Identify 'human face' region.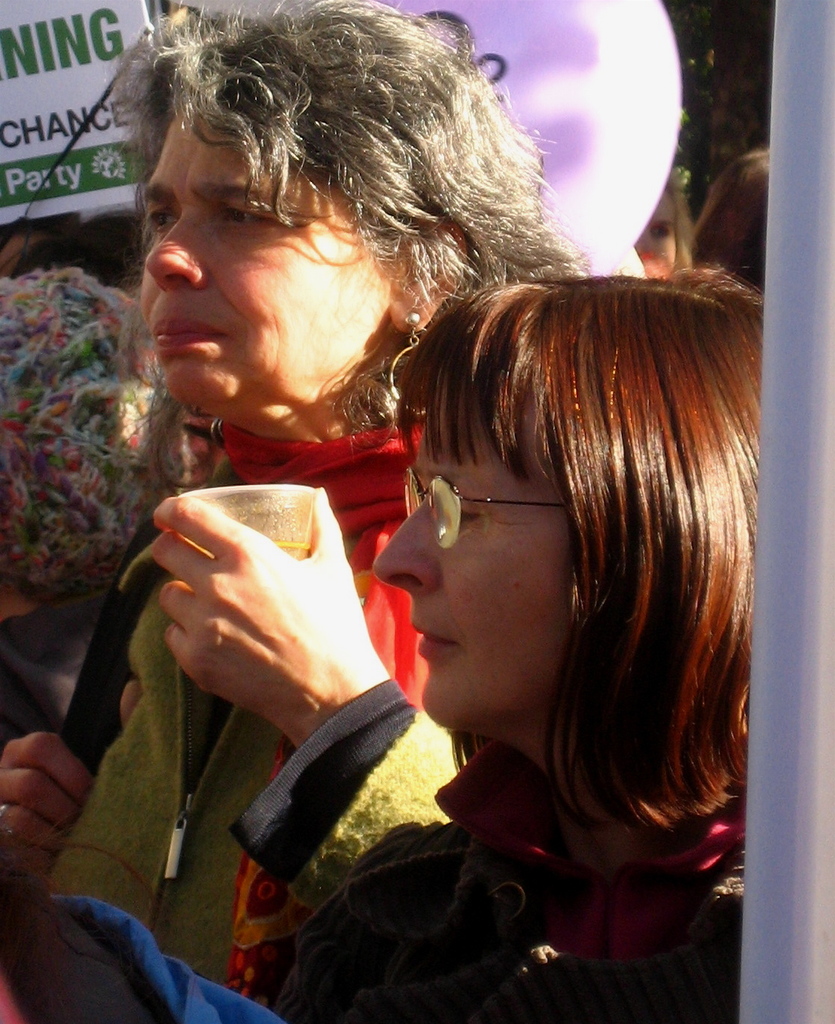
Region: 131,84,401,426.
